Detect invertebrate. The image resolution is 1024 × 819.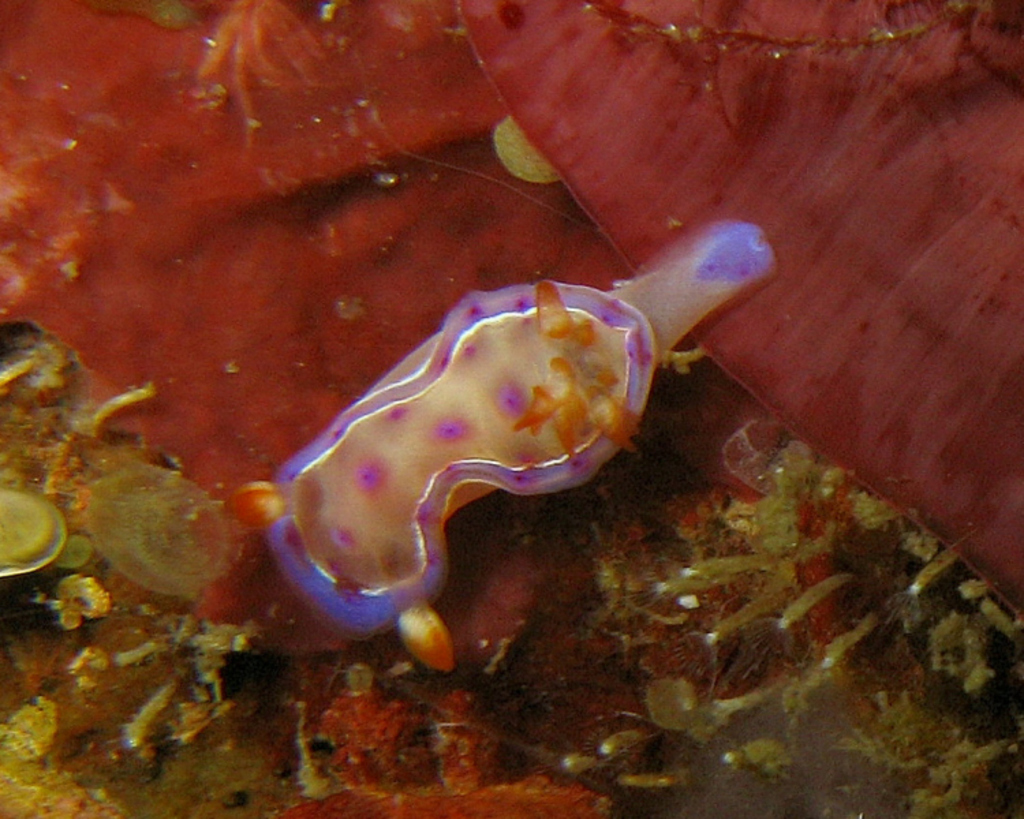
<region>224, 213, 782, 669</region>.
